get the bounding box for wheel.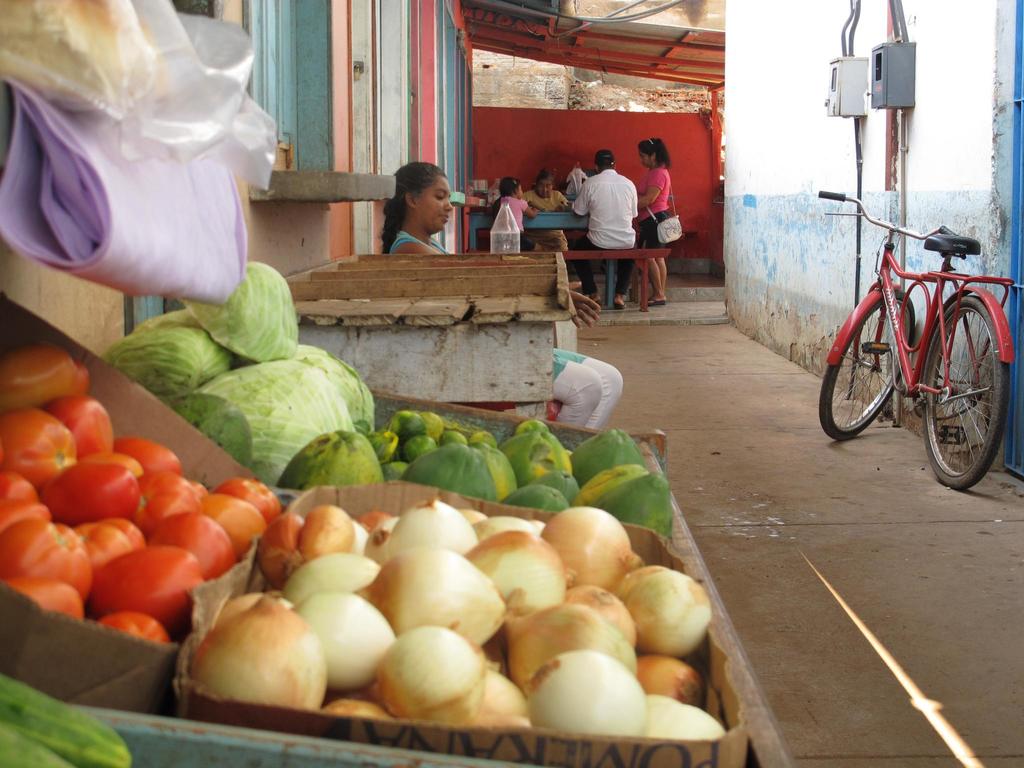
bbox=[819, 293, 915, 440].
